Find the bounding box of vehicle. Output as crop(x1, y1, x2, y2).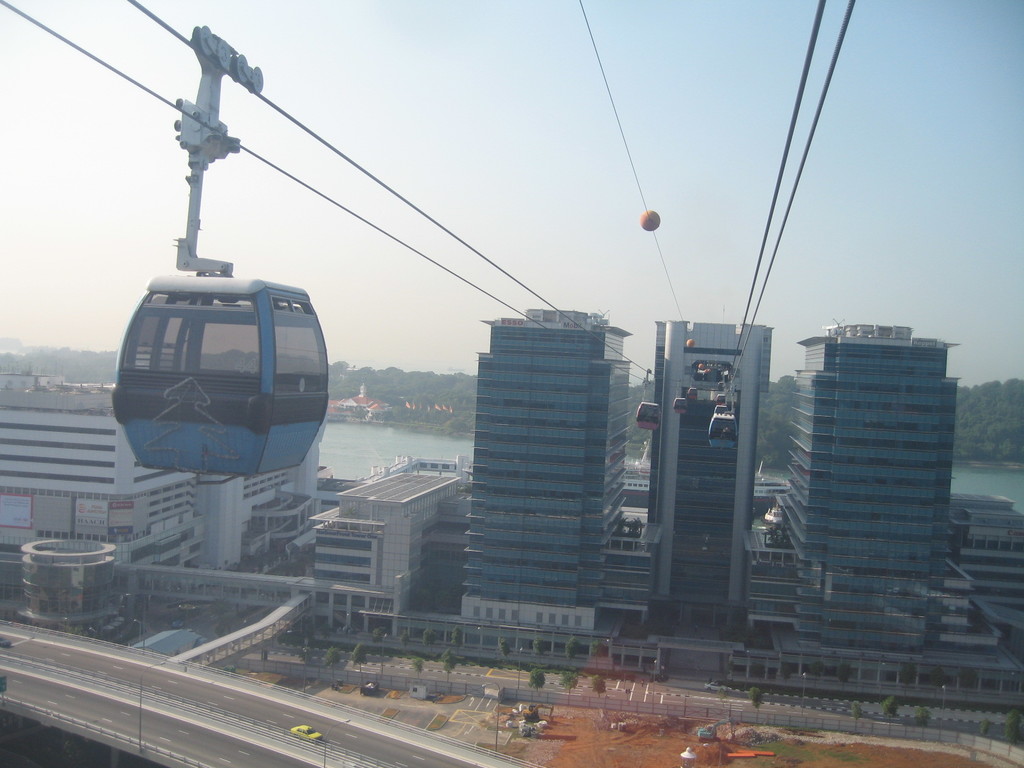
crop(77, 117, 329, 497).
